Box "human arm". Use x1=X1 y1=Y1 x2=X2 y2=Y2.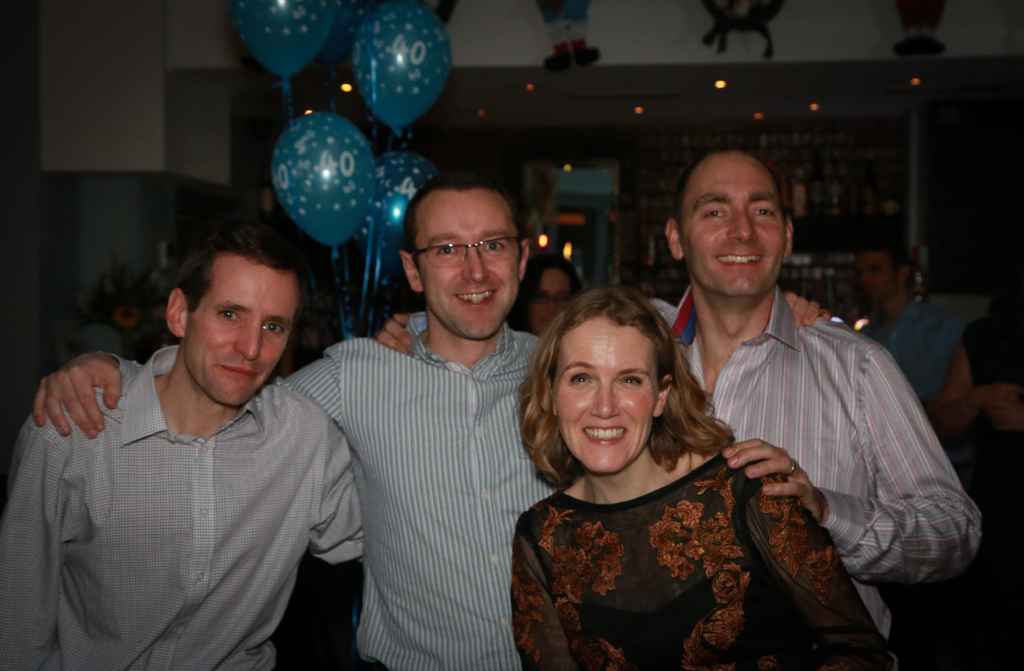
x1=374 y1=308 x2=422 y2=363.
